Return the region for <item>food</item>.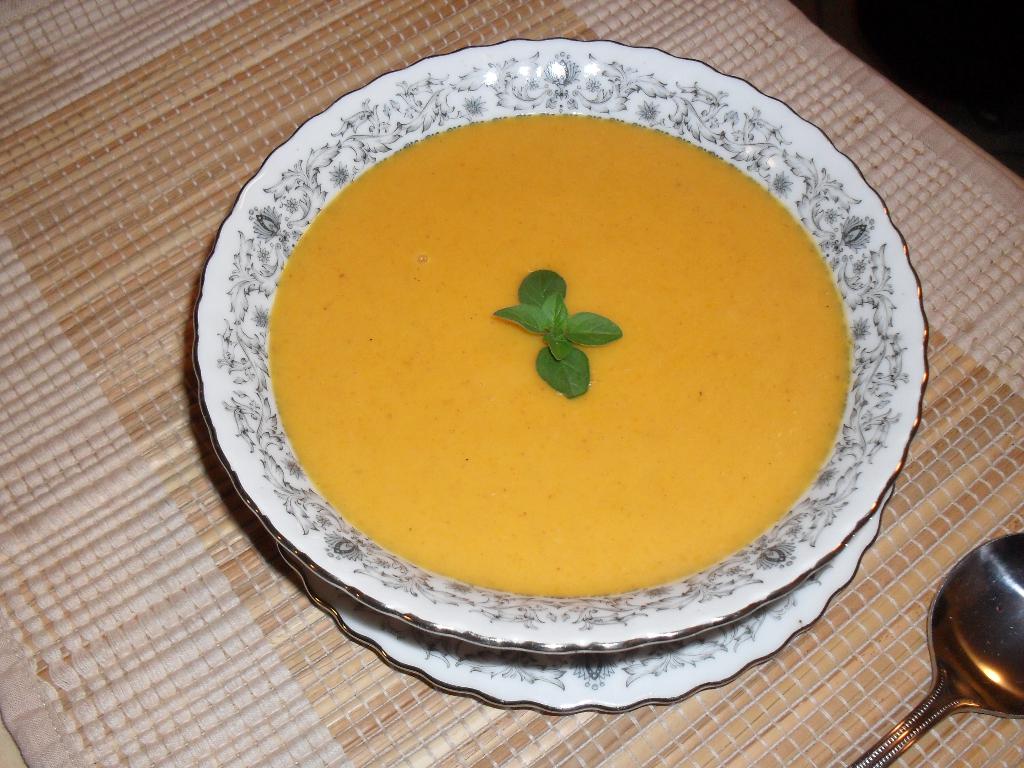
BBox(244, 121, 878, 596).
